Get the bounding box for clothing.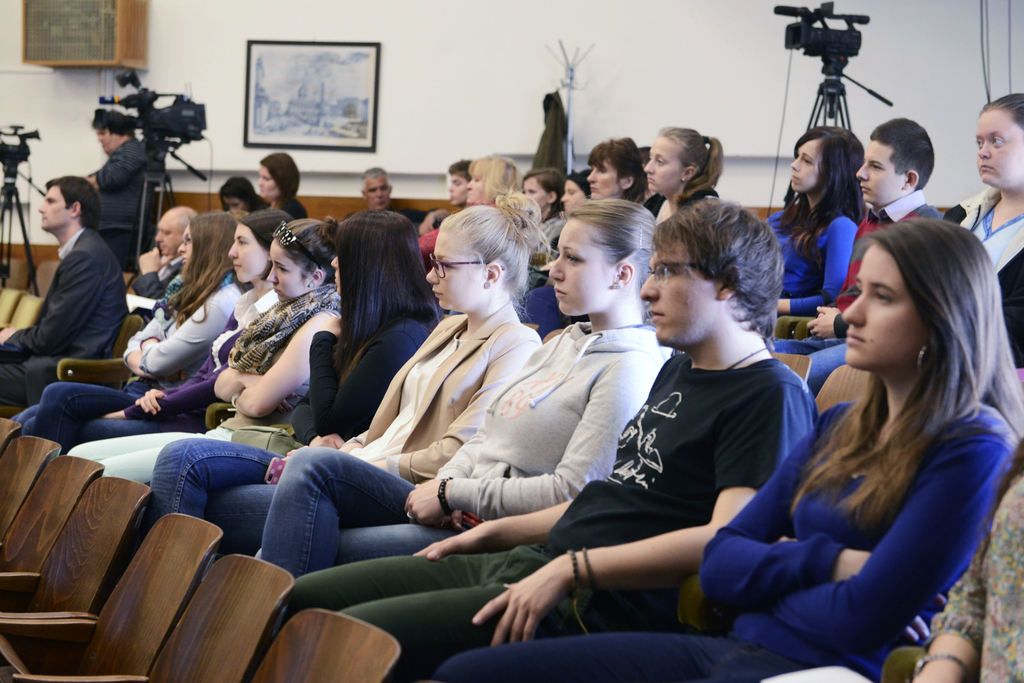
[86, 140, 157, 263].
